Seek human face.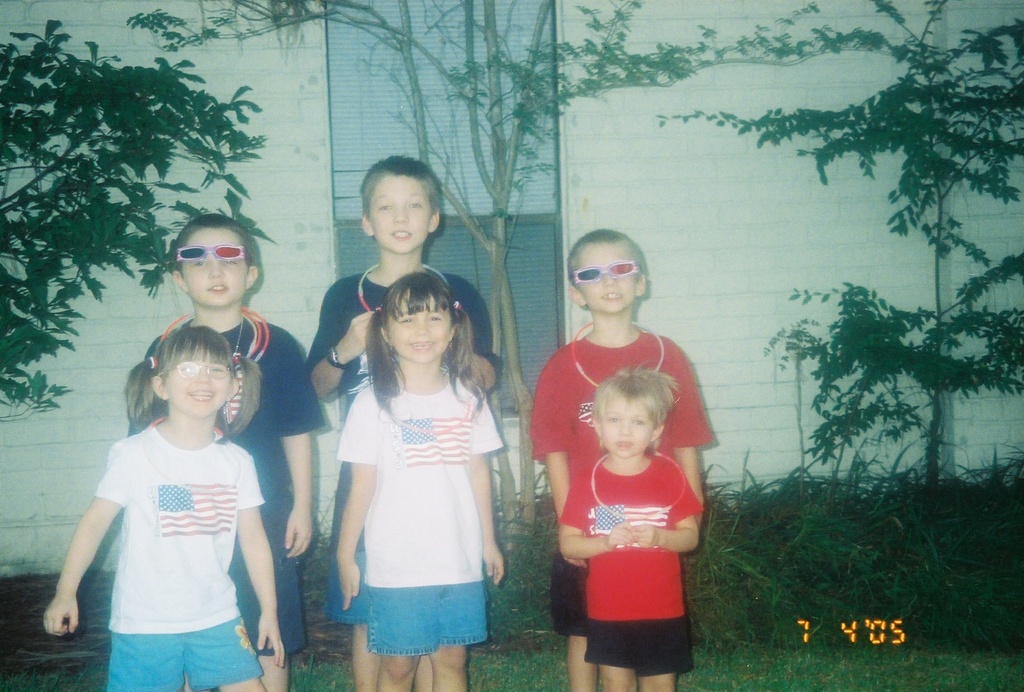
[left=572, top=242, right=637, bottom=312].
